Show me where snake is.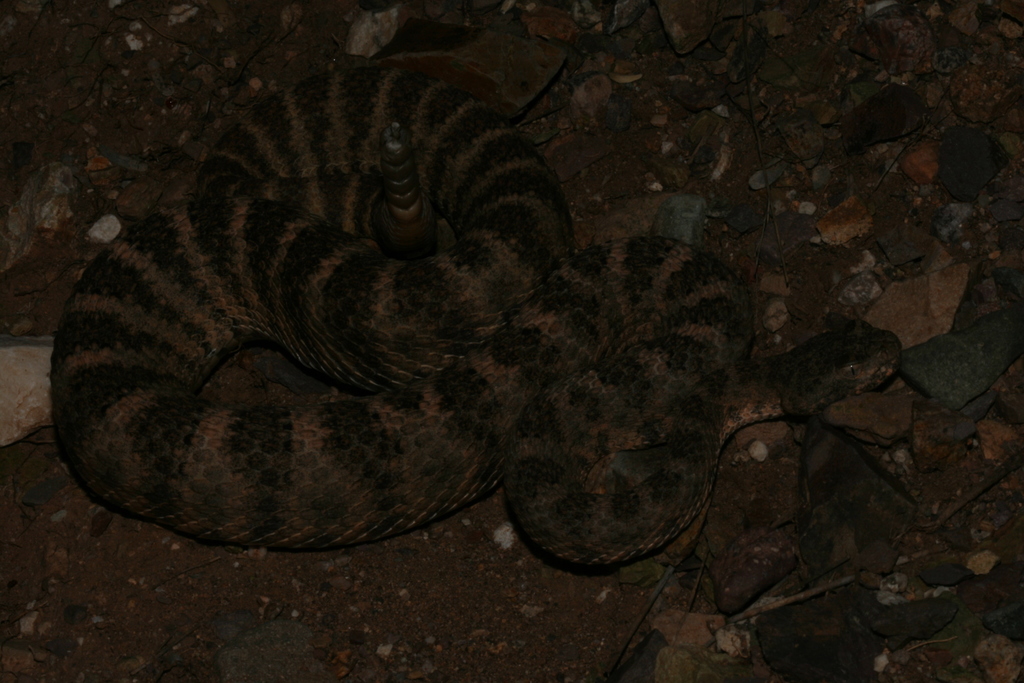
snake is at 41/66/905/571.
